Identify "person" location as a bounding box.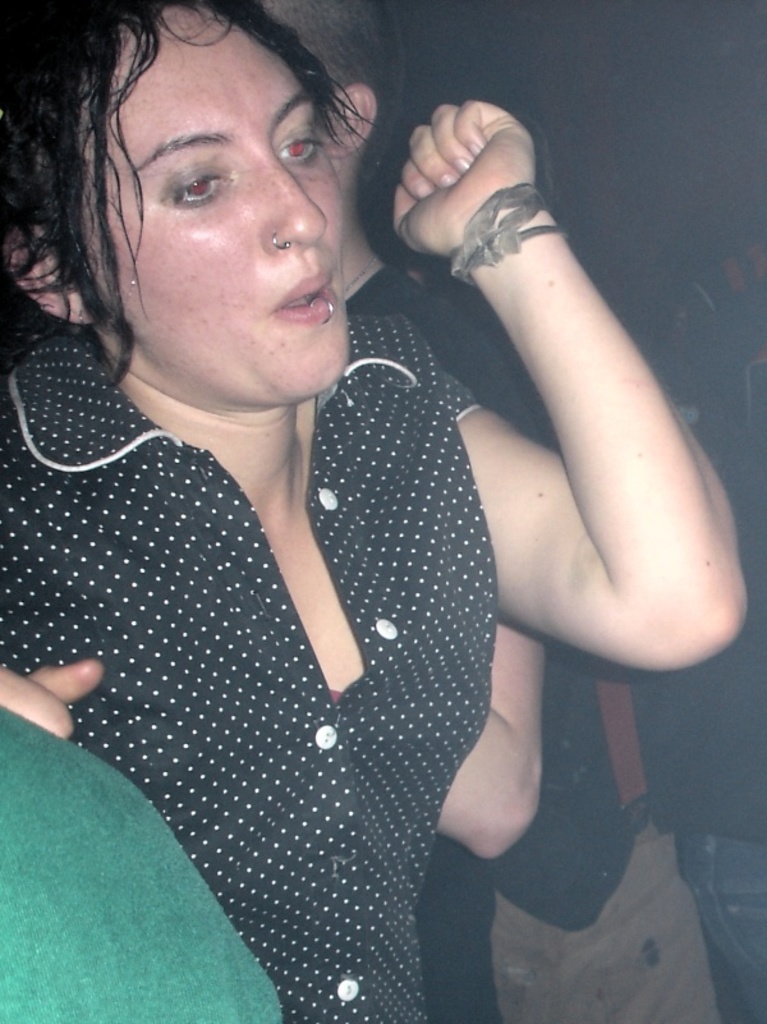
select_region(0, 704, 286, 1023).
